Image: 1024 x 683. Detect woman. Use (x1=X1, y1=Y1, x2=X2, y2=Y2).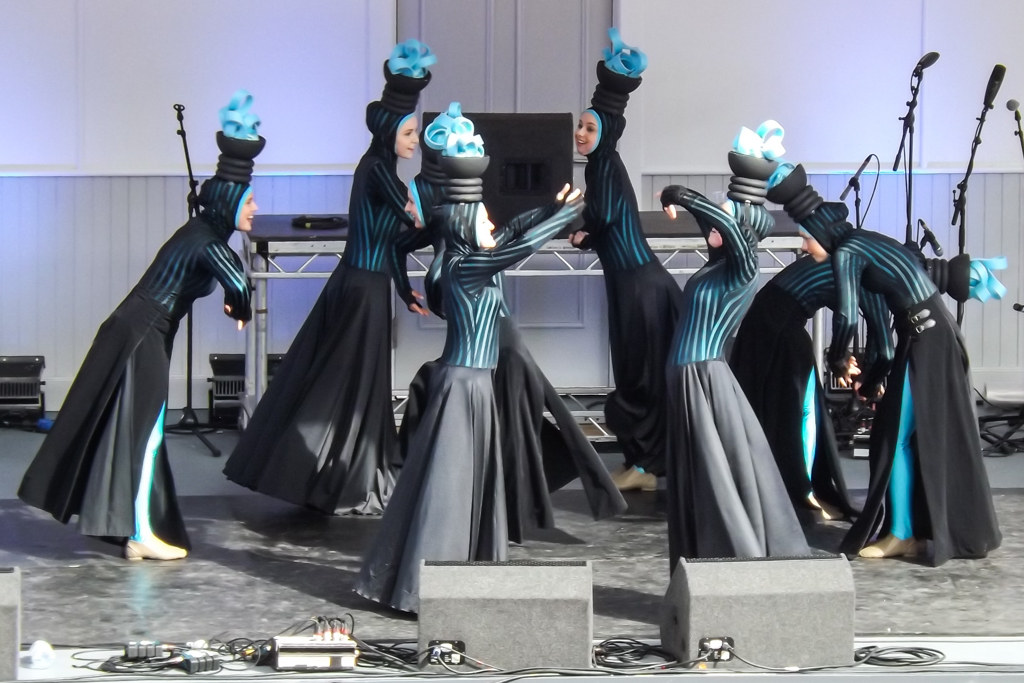
(x1=18, y1=176, x2=253, y2=559).
